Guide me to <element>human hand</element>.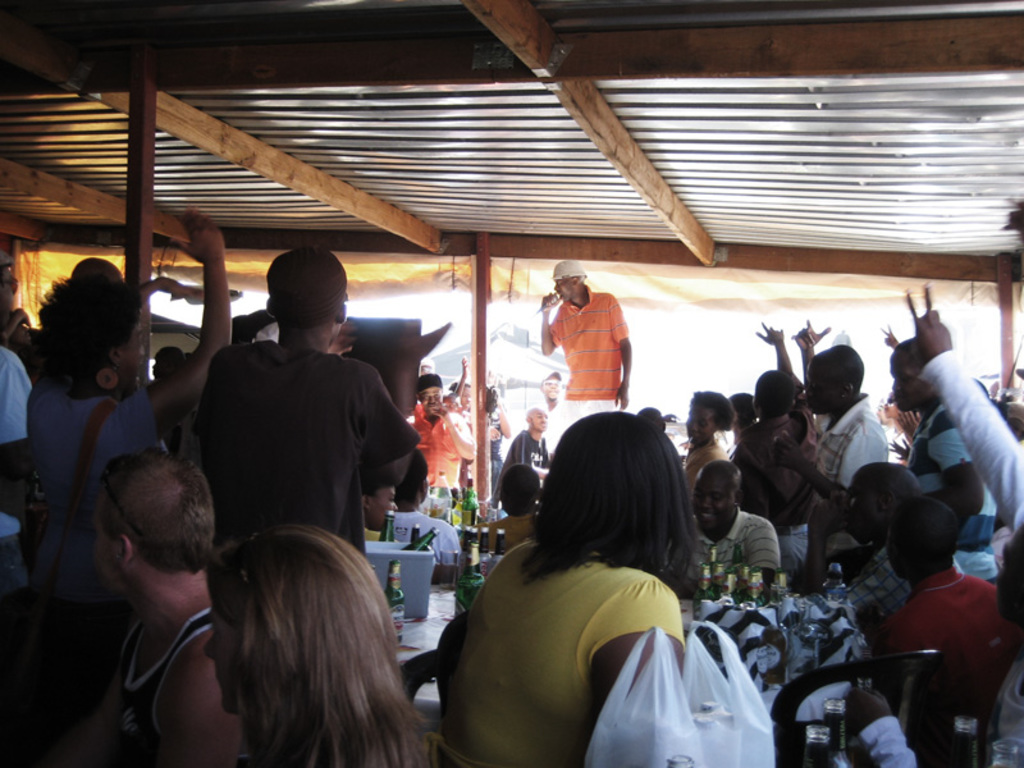
Guidance: [x1=401, y1=658, x2=421, y2=704].
